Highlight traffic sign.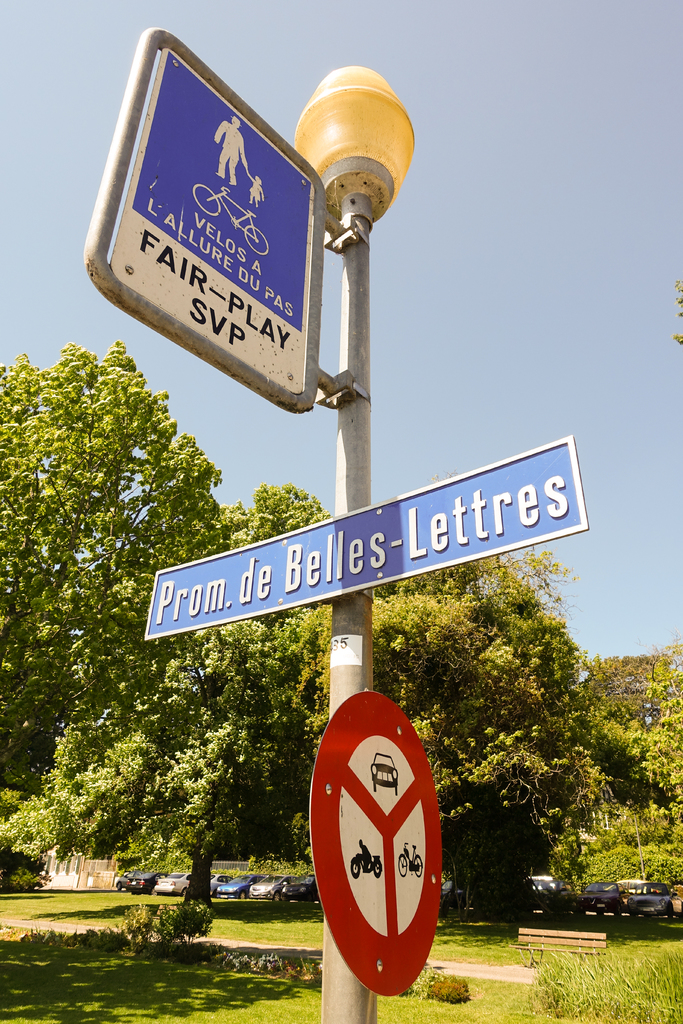
Highlighted region: 117, 48, 313, 392.
